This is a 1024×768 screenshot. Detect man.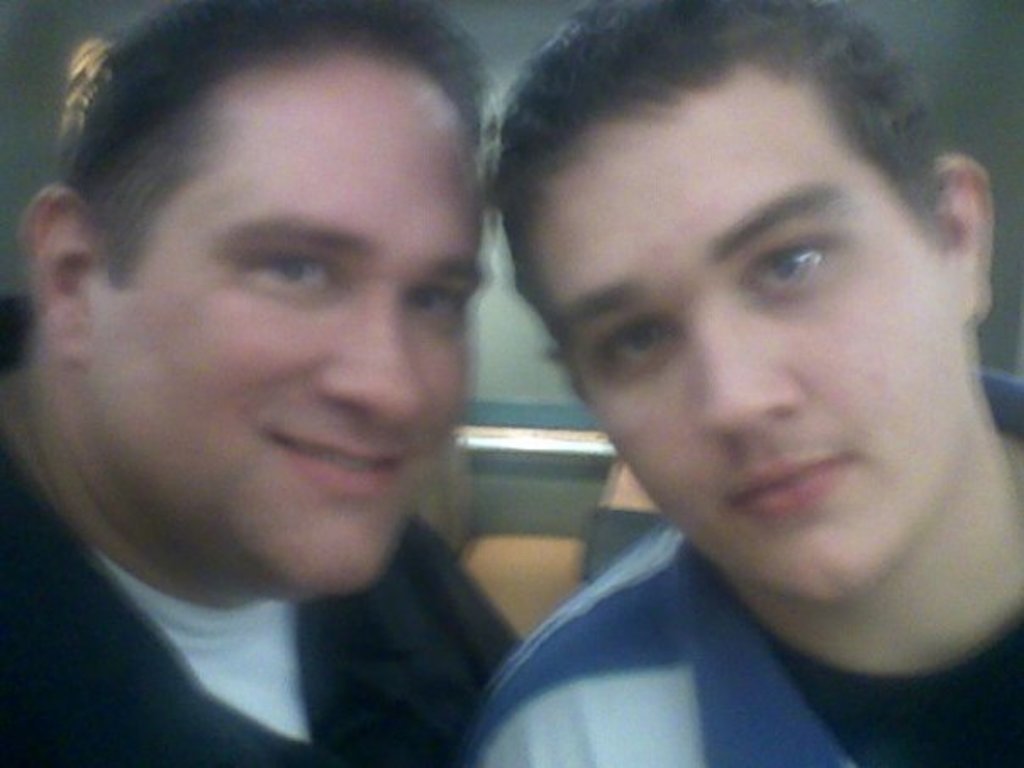
BBox(0, 0, 526, 766).
